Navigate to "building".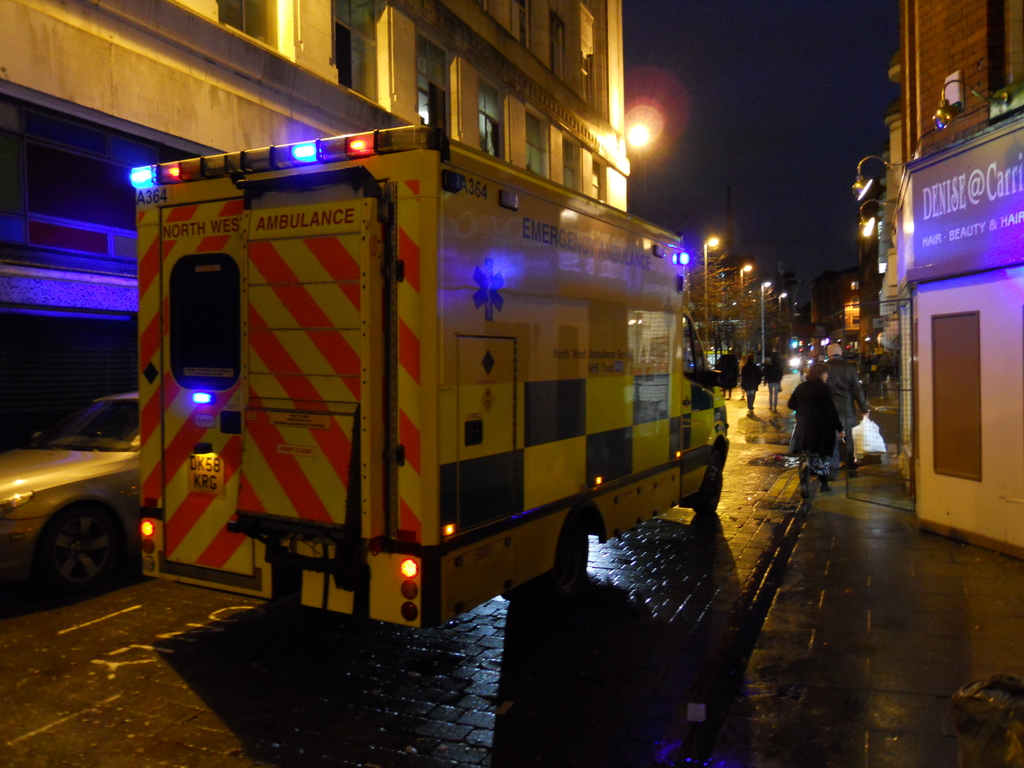
Navigation target: (880,1,1023,565).
